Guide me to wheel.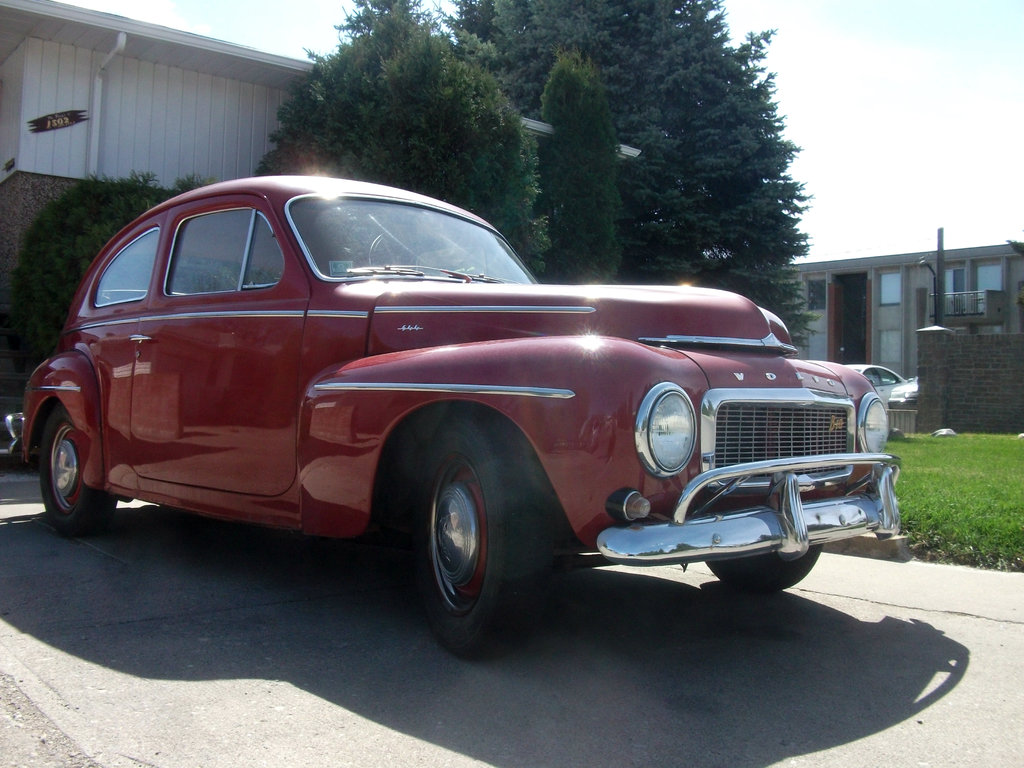
Guidance: [x1=35, y1=410, x2=122, y2=541].
